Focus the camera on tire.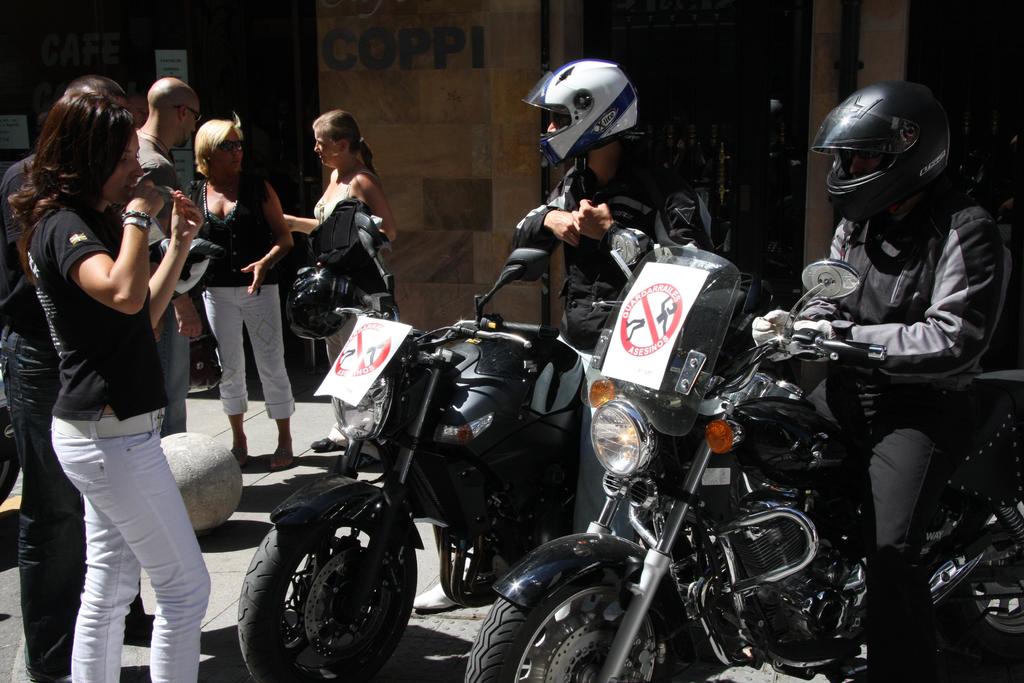
Focus region: (left=465, top=569, right=680, bottom=682).
